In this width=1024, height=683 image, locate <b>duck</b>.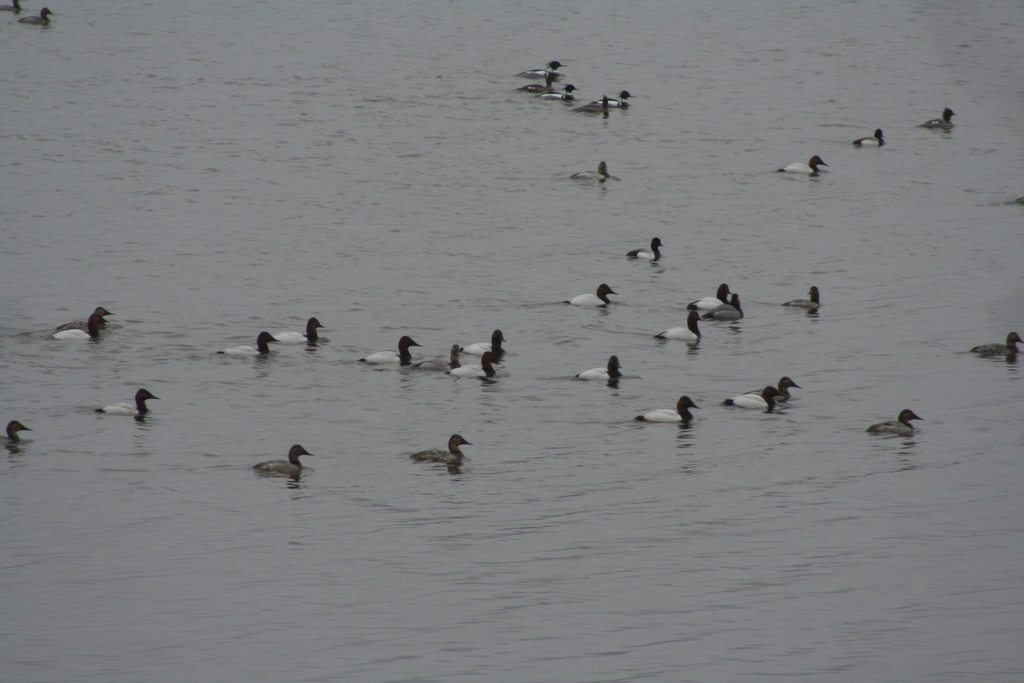
Bounding box: bbox=[572, 356, 625, 378].
